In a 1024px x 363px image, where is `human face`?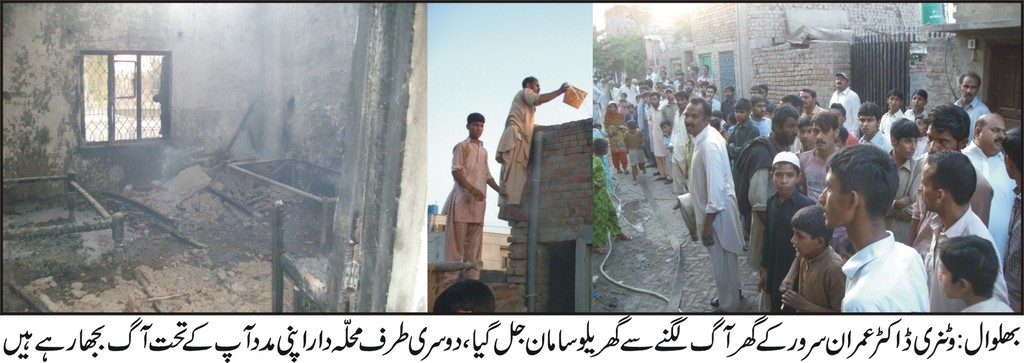
<region>812, 127, 836, 149</region>.
